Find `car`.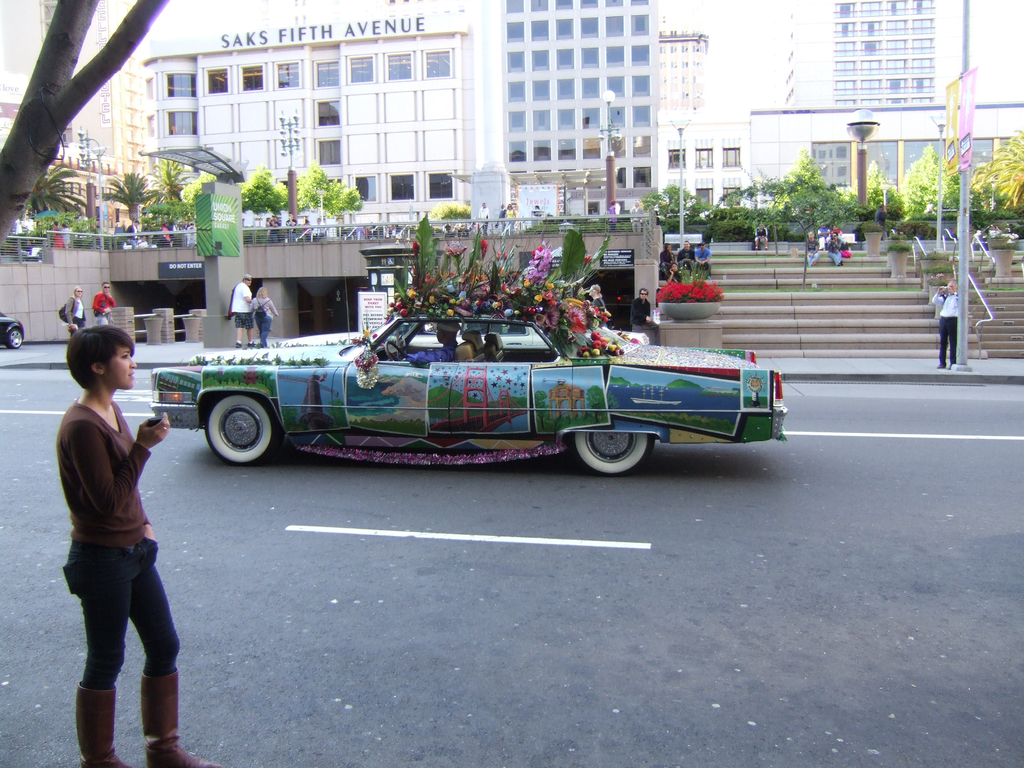
[163,289,771,486].
